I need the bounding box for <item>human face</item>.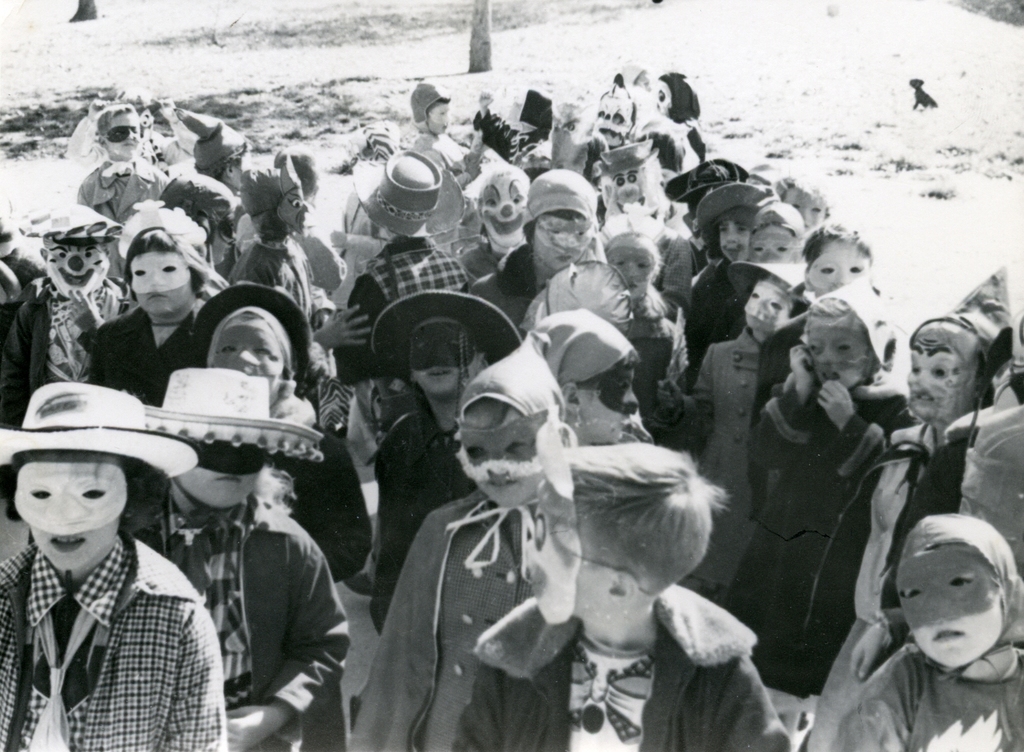
Here it is: [x1=404, y1=325, x2=478, y2=389].
